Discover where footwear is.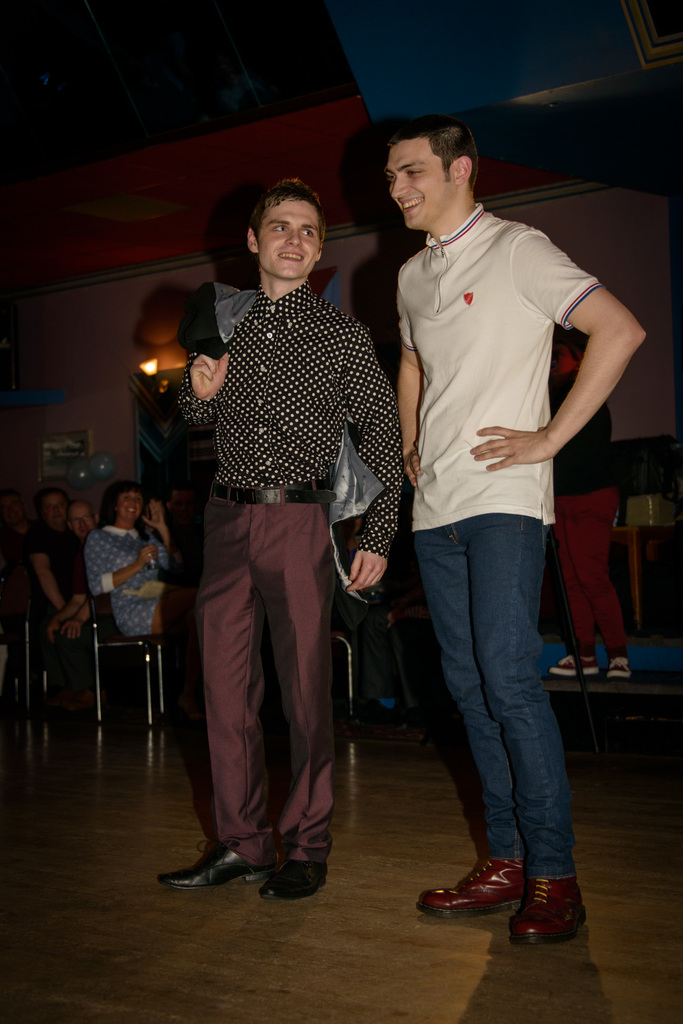
Discovered at detection(163, 840, 284, 888).
